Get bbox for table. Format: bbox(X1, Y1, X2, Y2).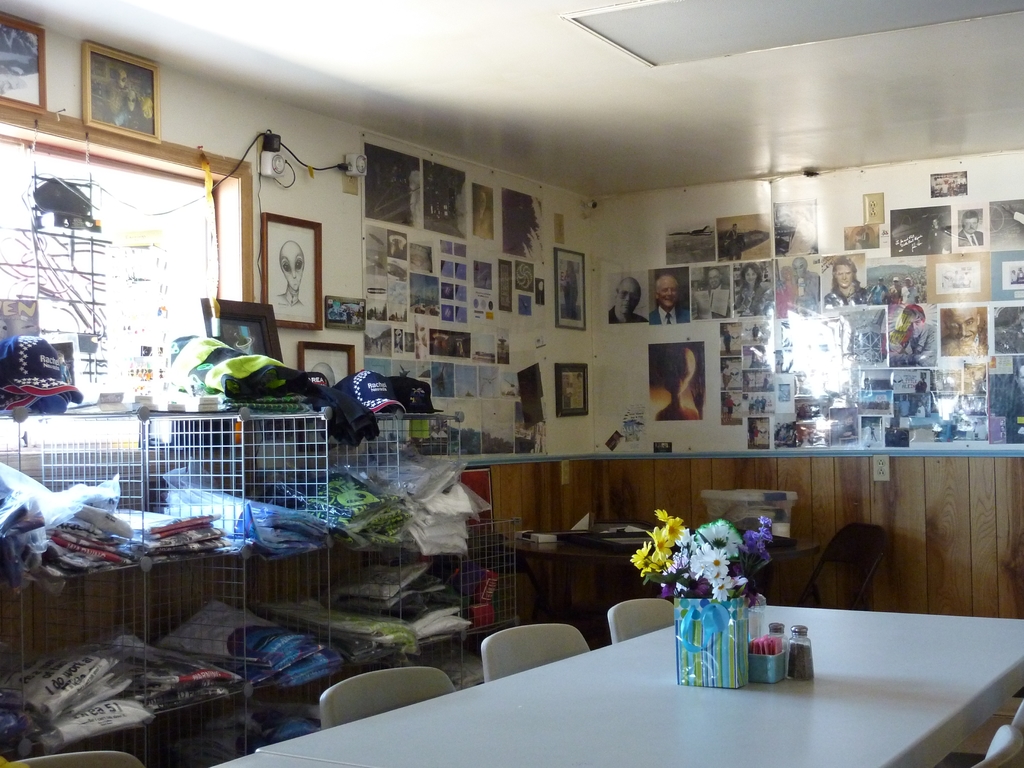
bbox(200, 597, 1023, 767).
